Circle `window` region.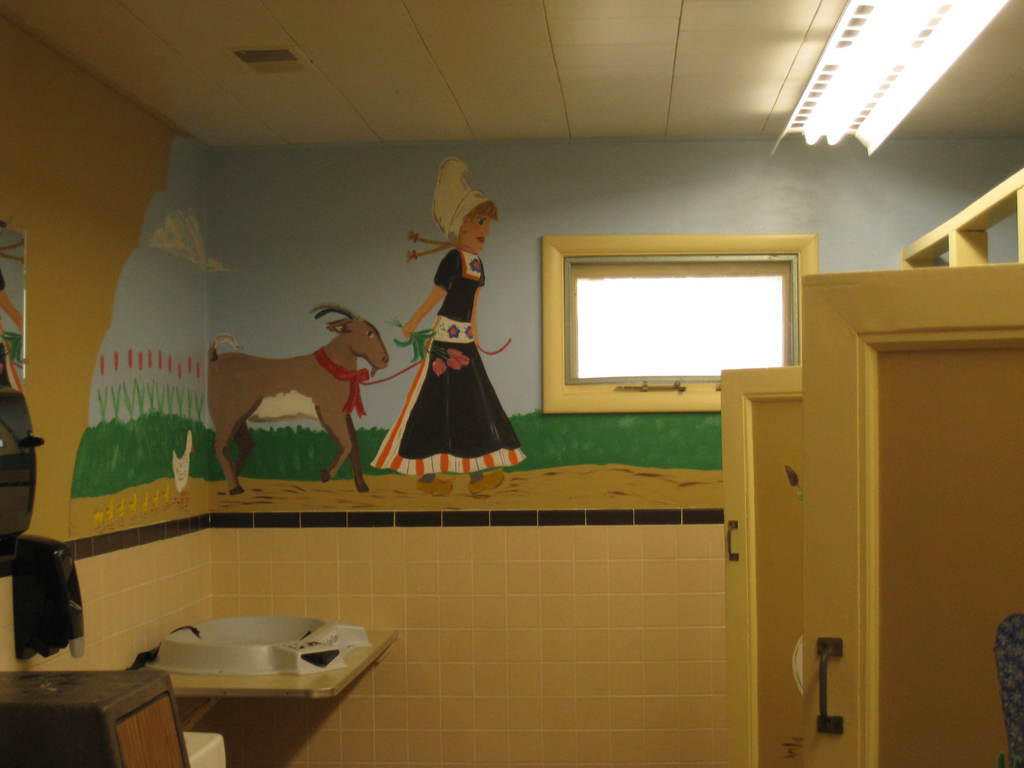
Region: region(546, 218, 804, 393).
